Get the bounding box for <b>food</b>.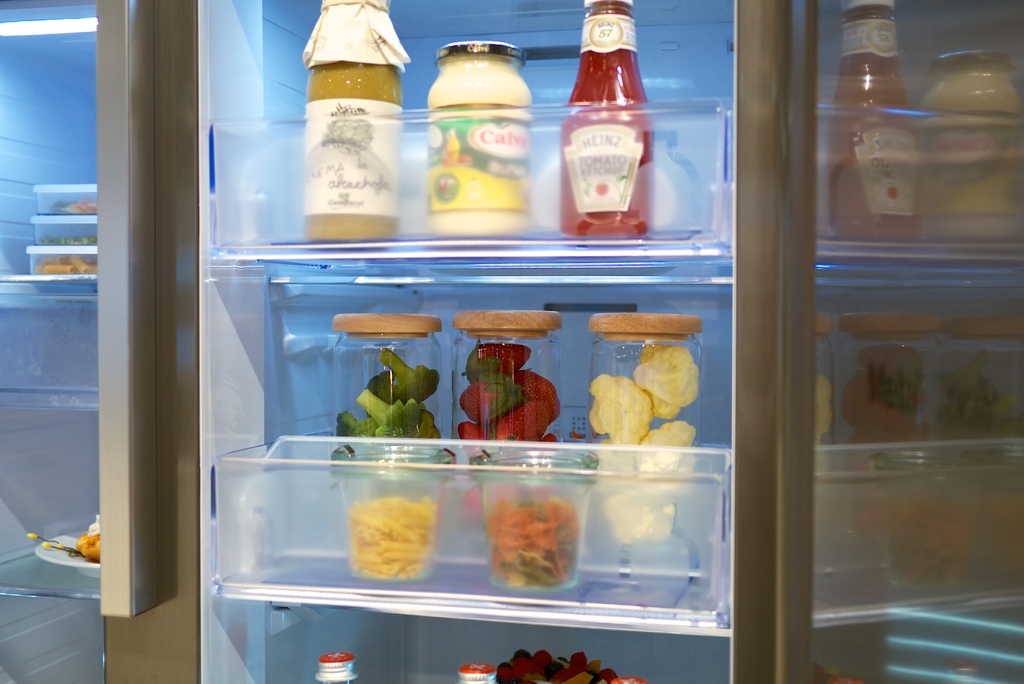
bbox=[599, 446, 690, 544].
